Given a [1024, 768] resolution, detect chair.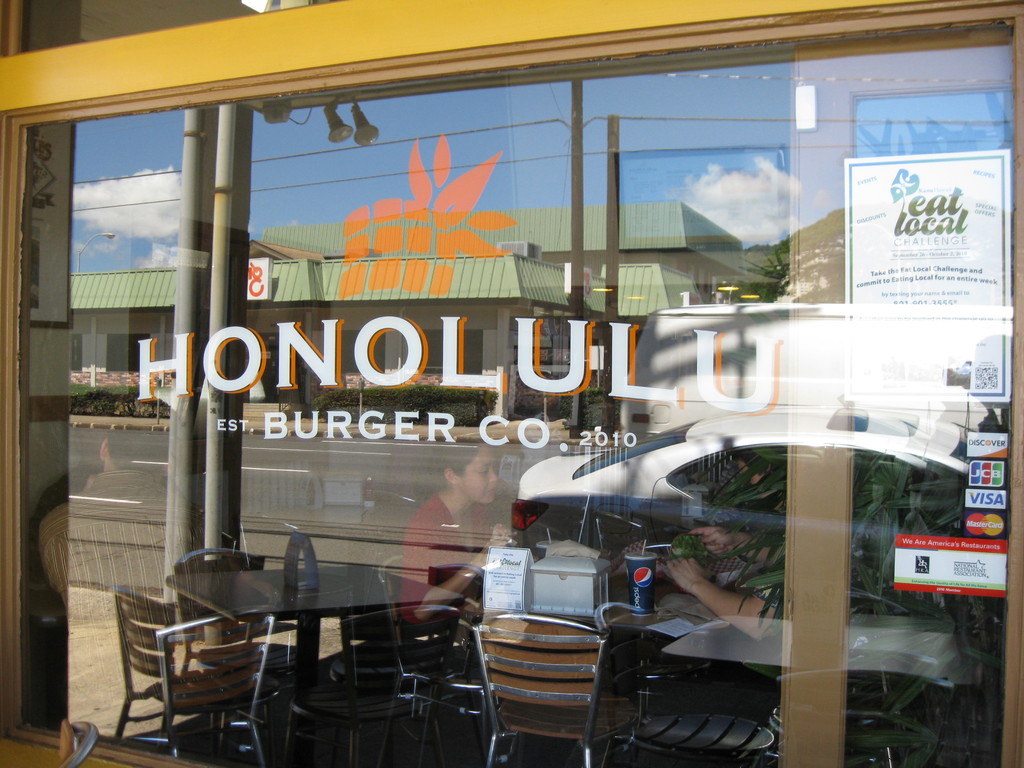
[left=475, top=613, right=615, bottom=767].
